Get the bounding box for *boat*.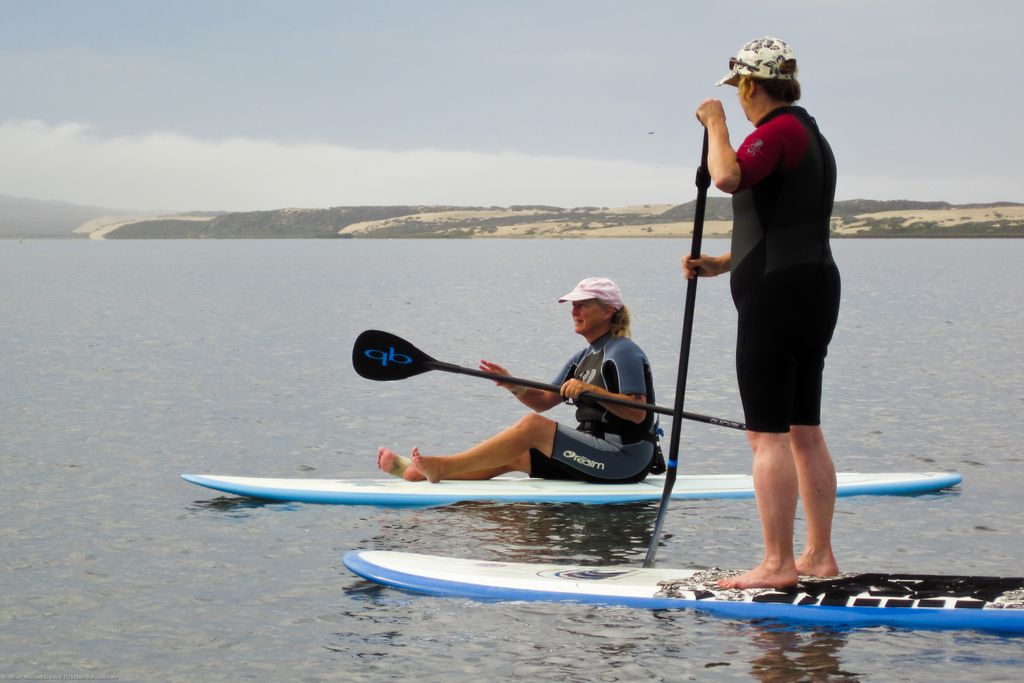
<box>179,466,964,513</box>.
